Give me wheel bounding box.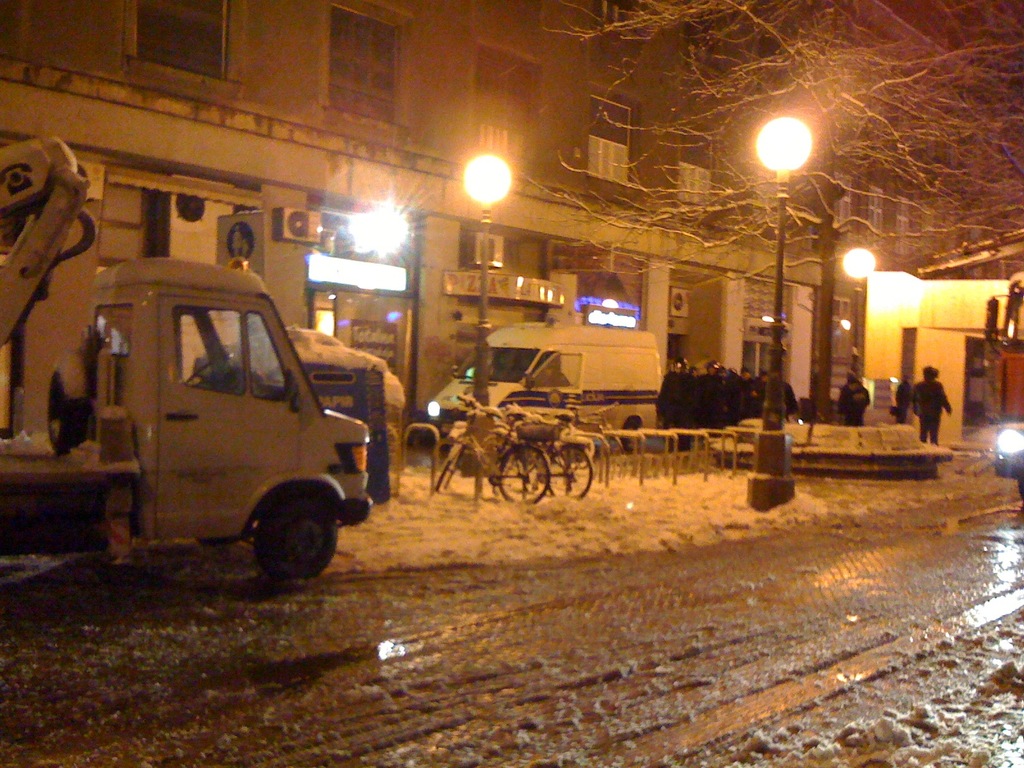
x1=623, y1=419, x2=641, y2=450.
